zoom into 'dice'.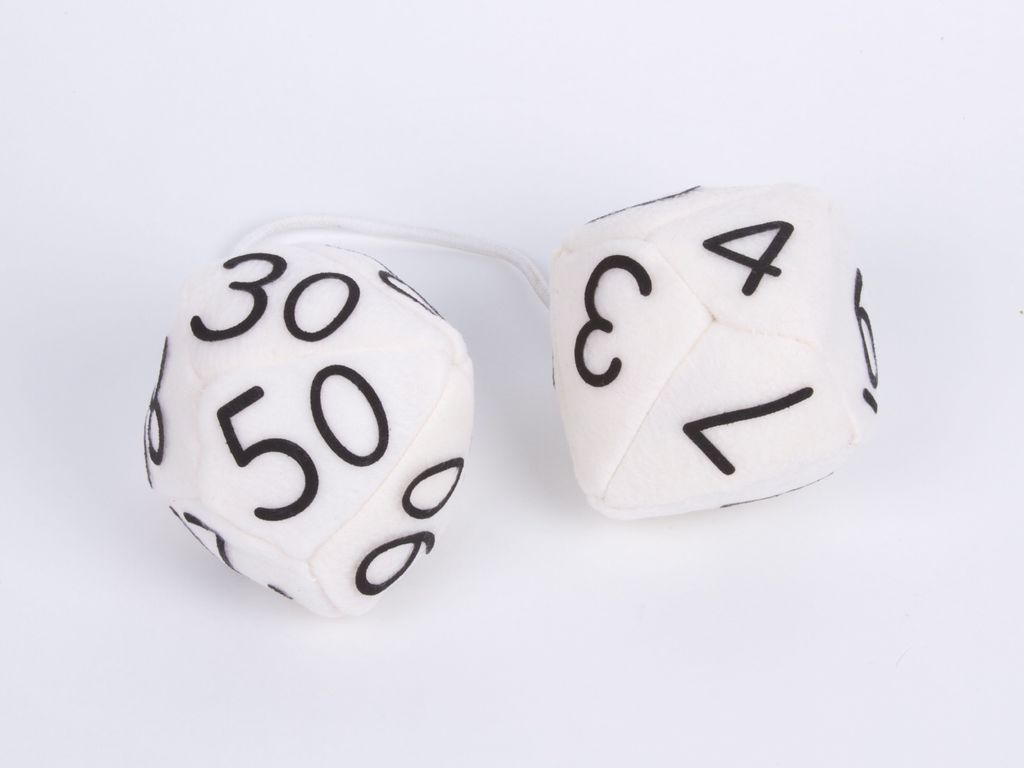
Zoom target: {"x1": 548, "y1": 176, "x2": 882, "y2": 525}.
